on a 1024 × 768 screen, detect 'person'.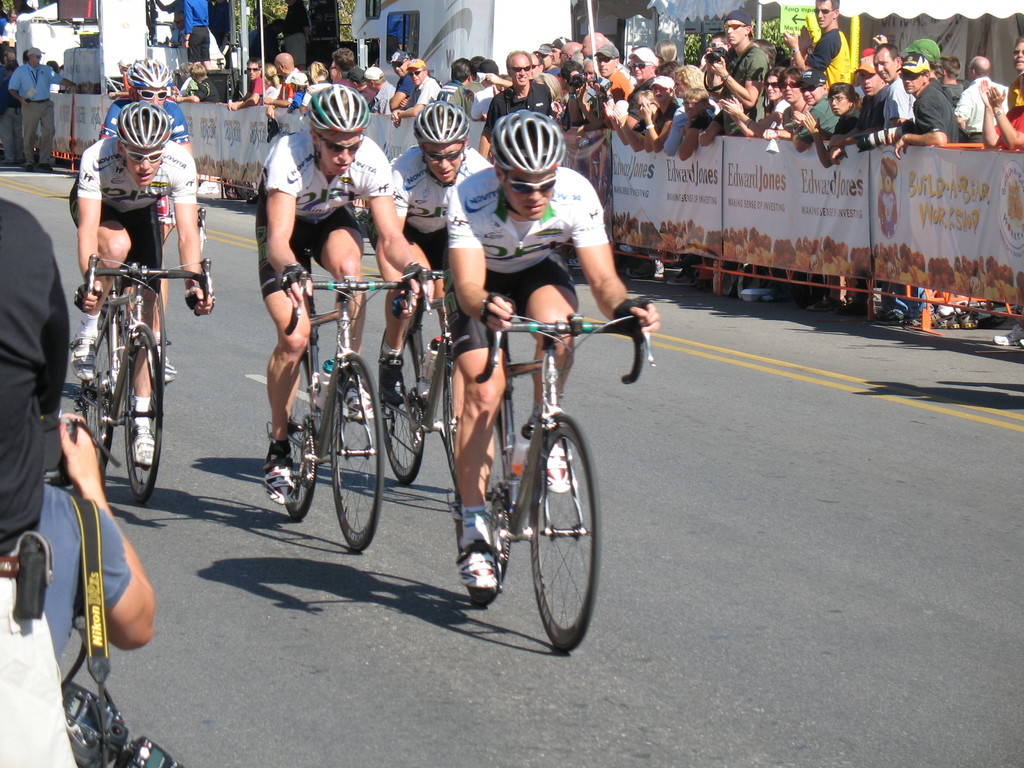
12, 47, 79, 172.
